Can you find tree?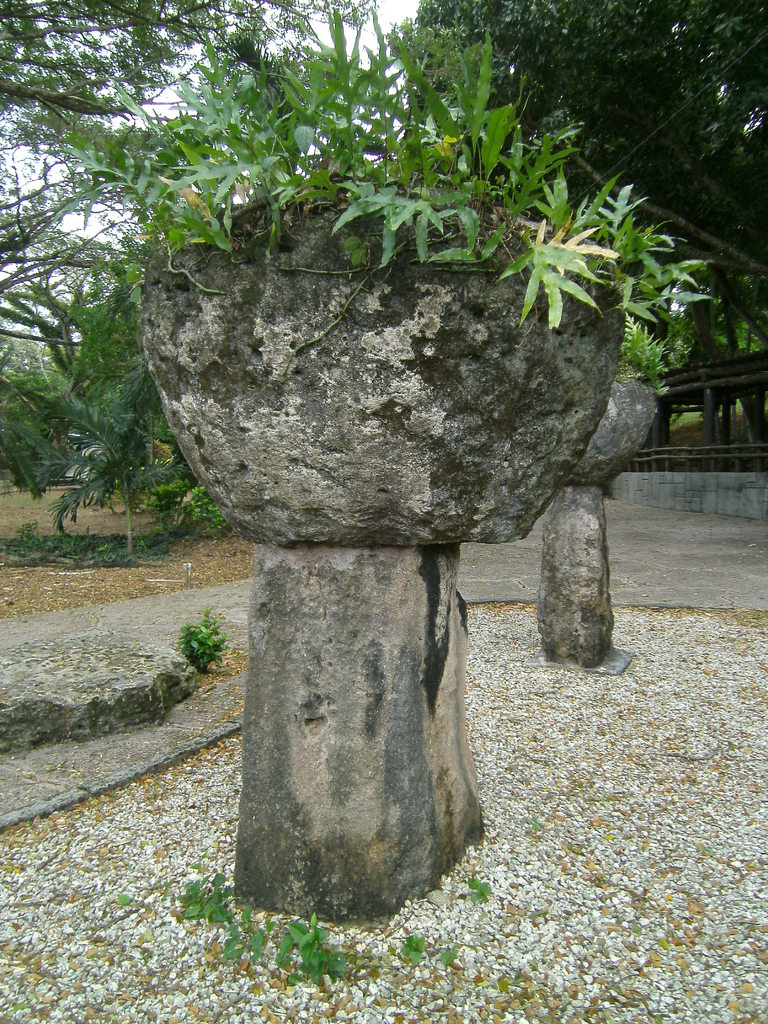
Yes, bounding box: select_region(408, 0, 767, 450).
